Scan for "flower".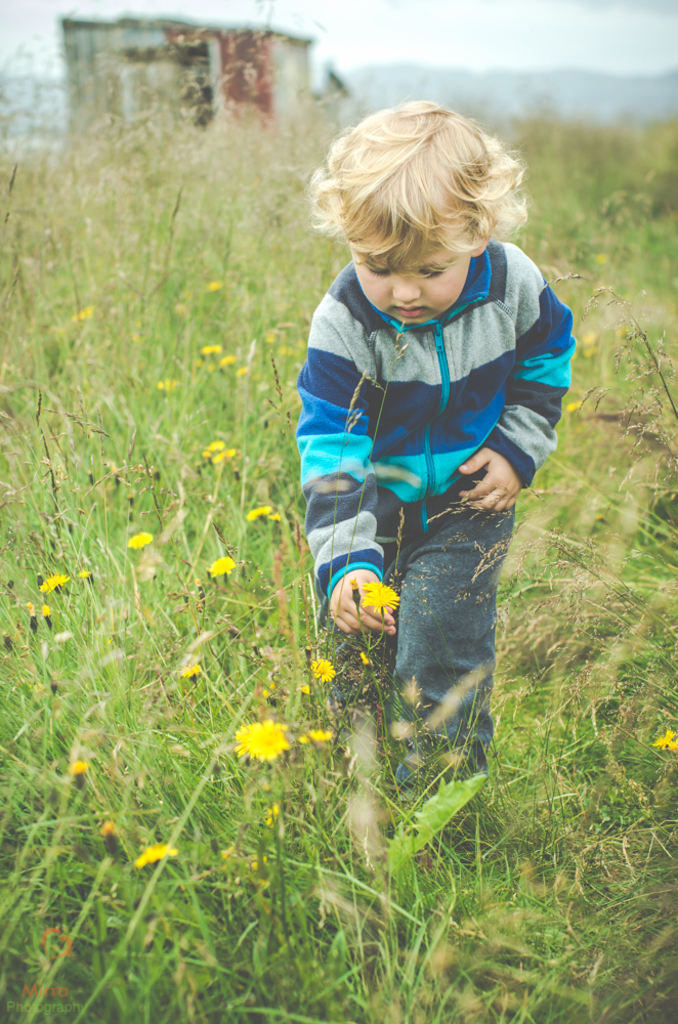
Scan result: (left=46, top=606, right=53, bottom=626).
